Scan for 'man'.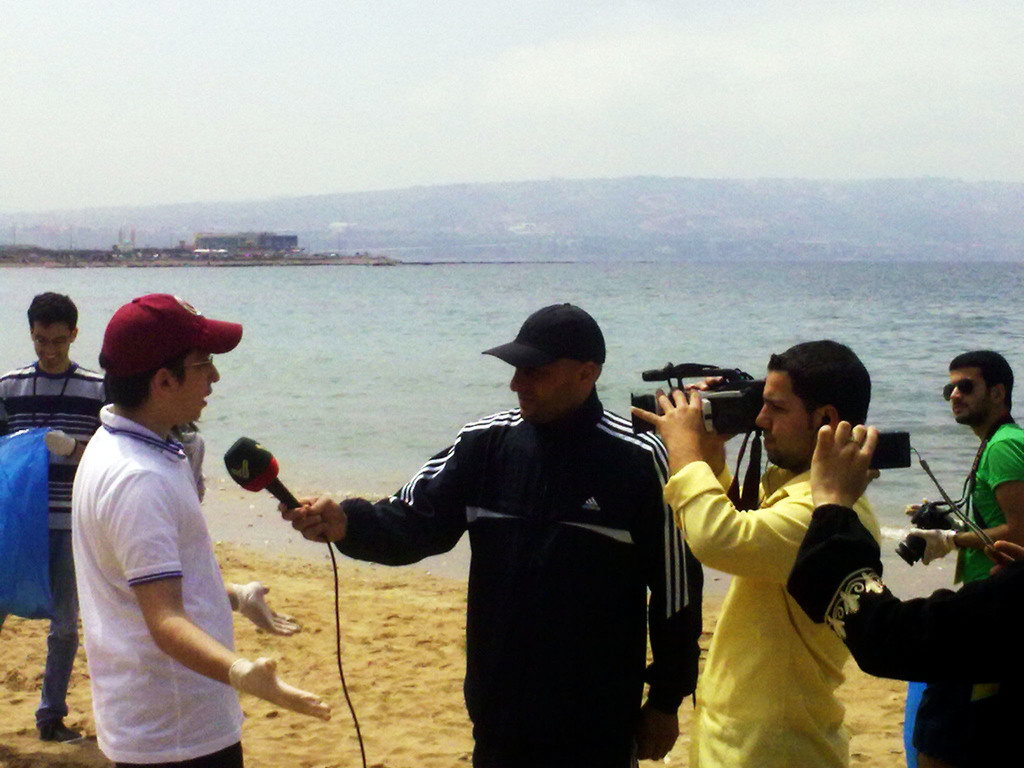
Scan result: (275,300,703,767).
